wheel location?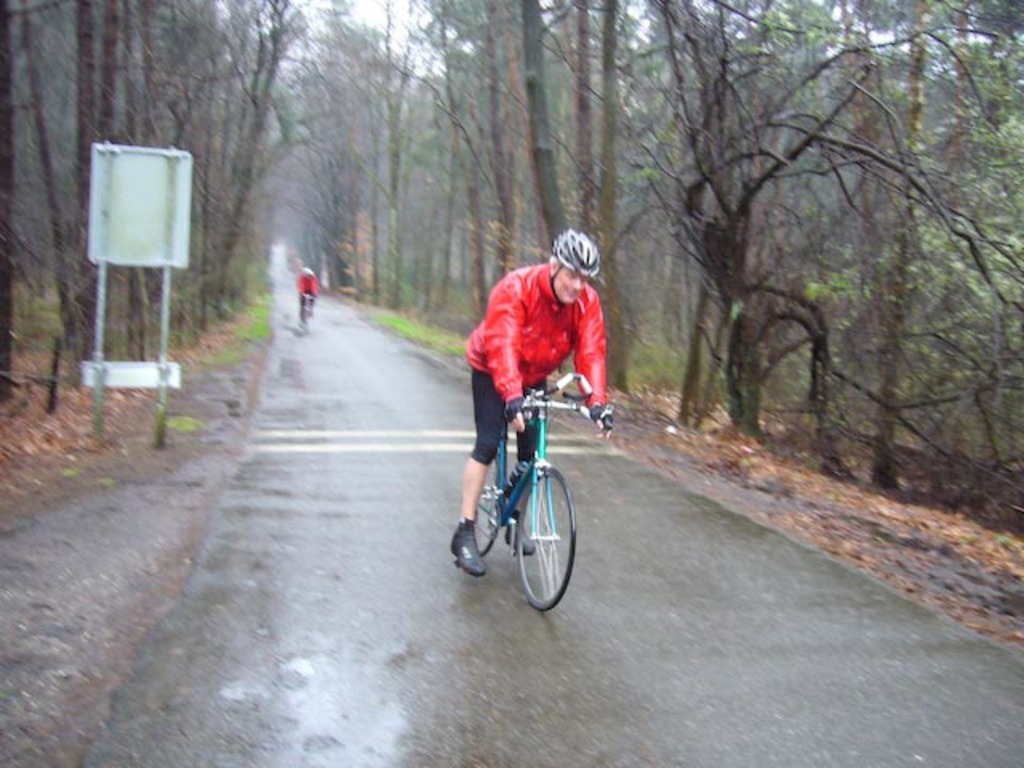
[left=514, top=482, right=574, bottom=610]
